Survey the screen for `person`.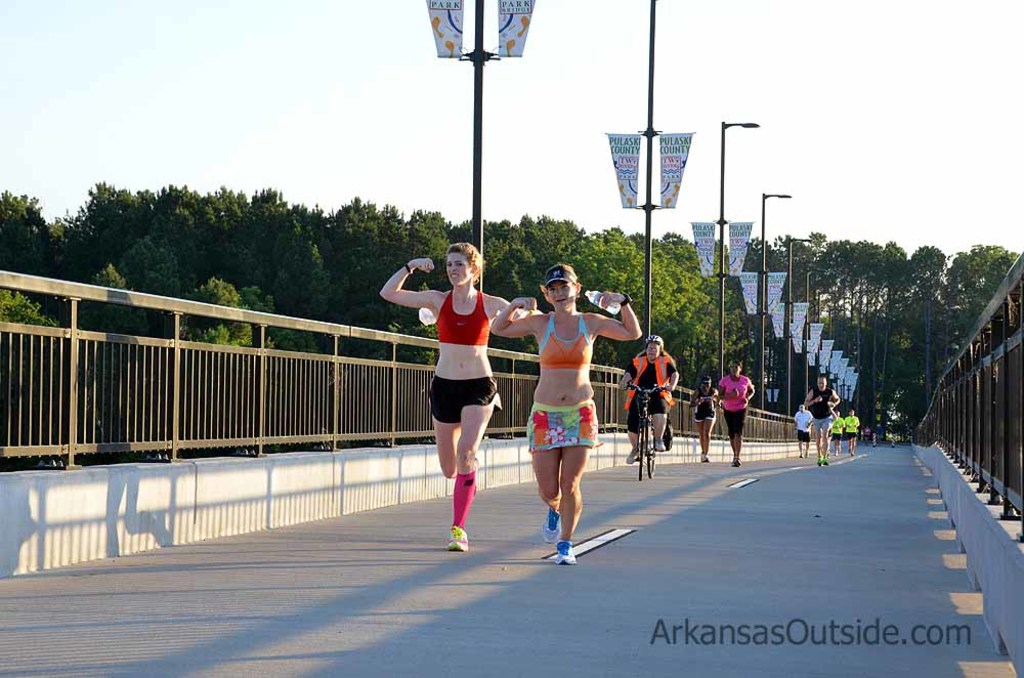
Survey found: <box>624,329,682,466</box>.
